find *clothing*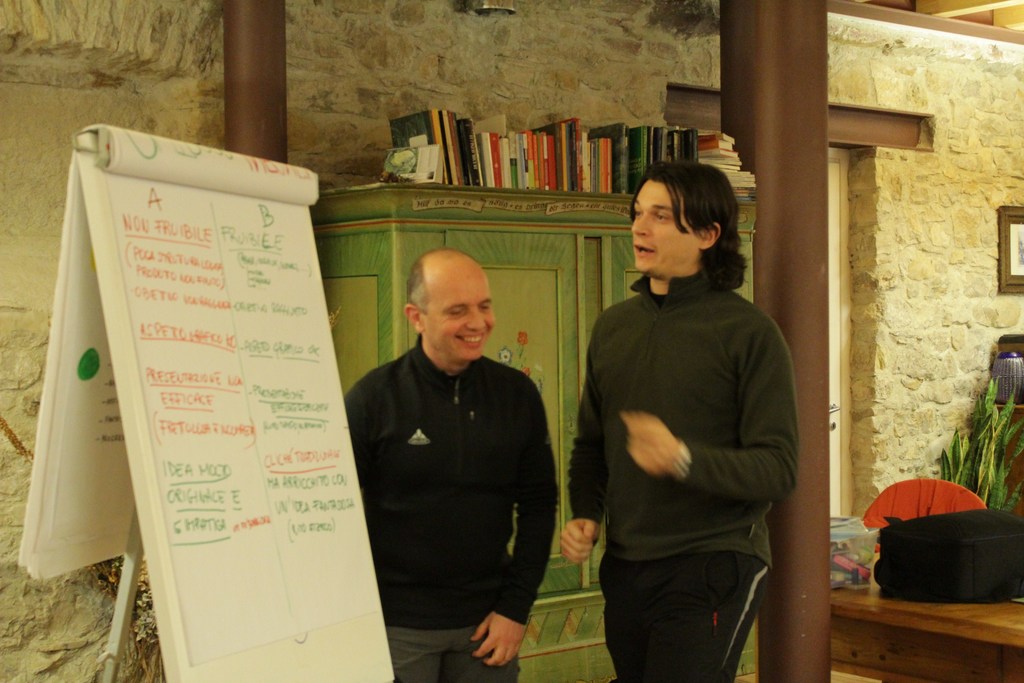
[x1=344, y1=330, x2=562, y2=682]
